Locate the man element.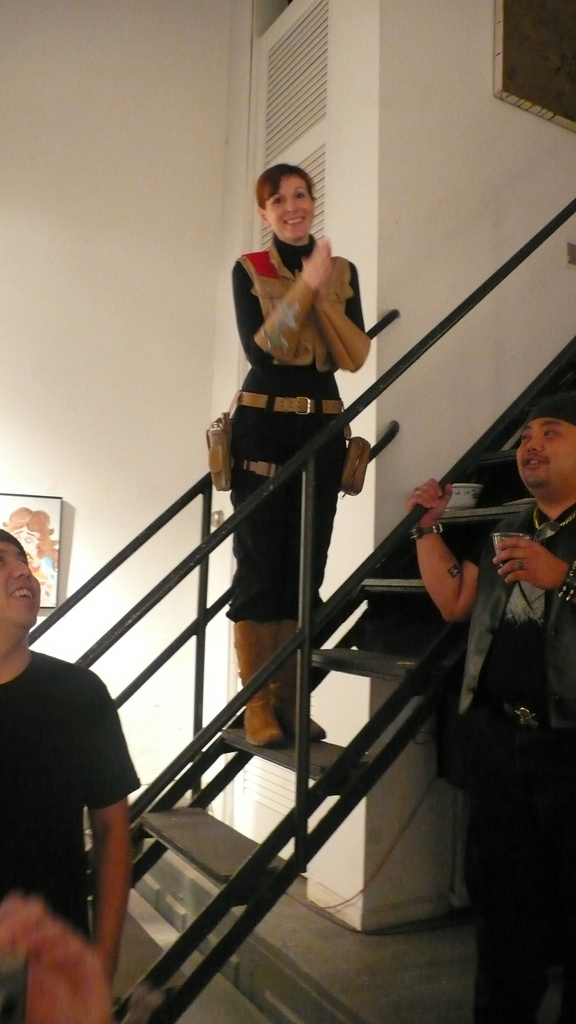
Element bbox: 404 396 575 1023.
